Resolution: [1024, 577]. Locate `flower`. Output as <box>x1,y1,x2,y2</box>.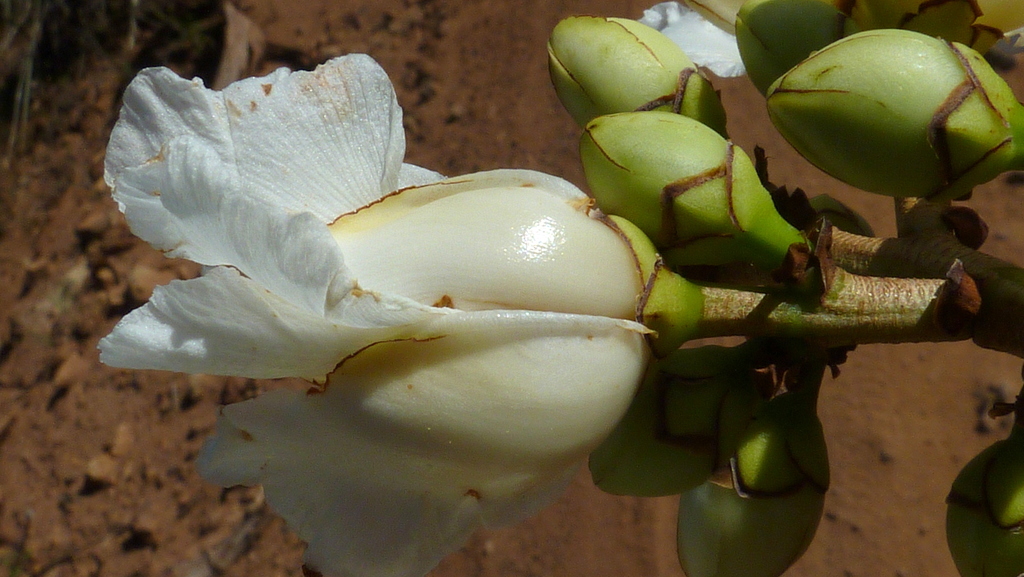
<box>632,0,757,85</box>.
